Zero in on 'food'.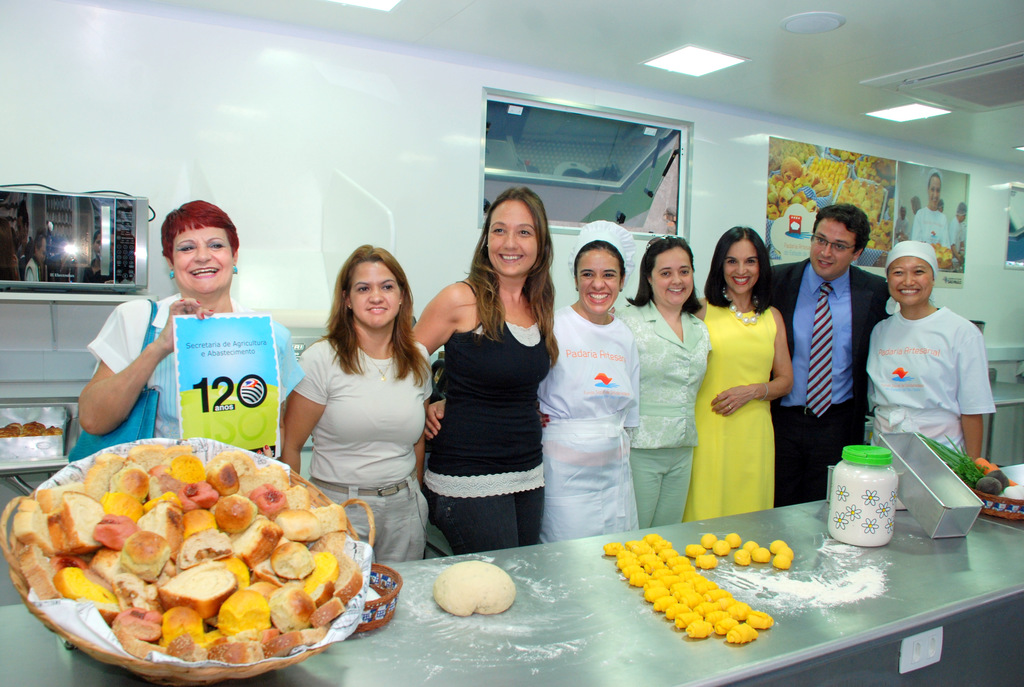
Zeroed in: BBox(659, 573, 678, 589).
